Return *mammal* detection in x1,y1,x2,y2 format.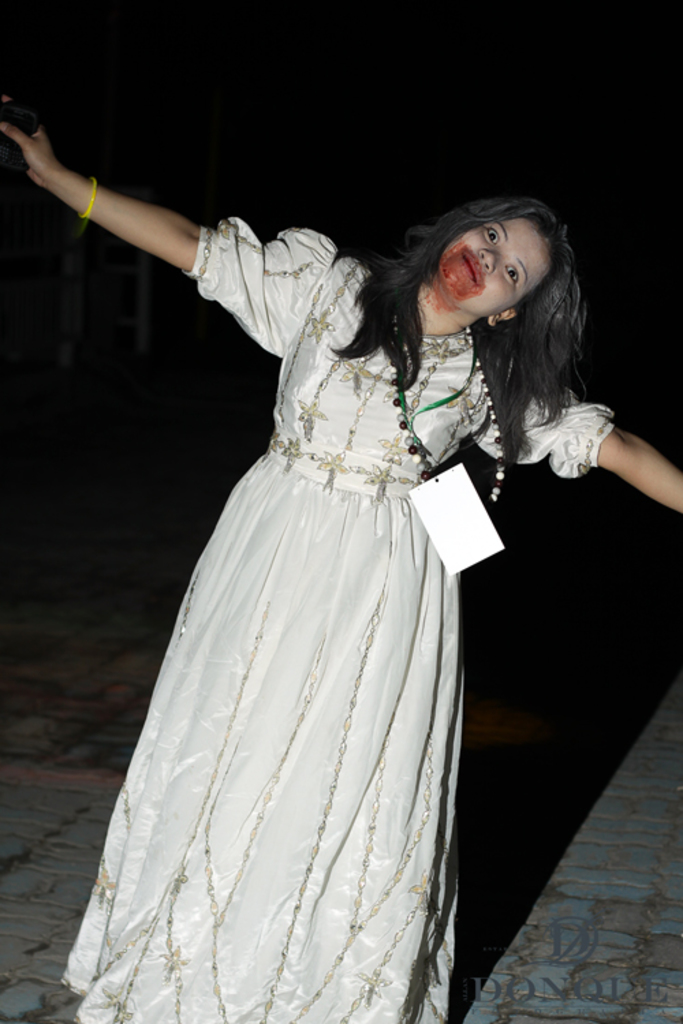
0,90,682,1023.
